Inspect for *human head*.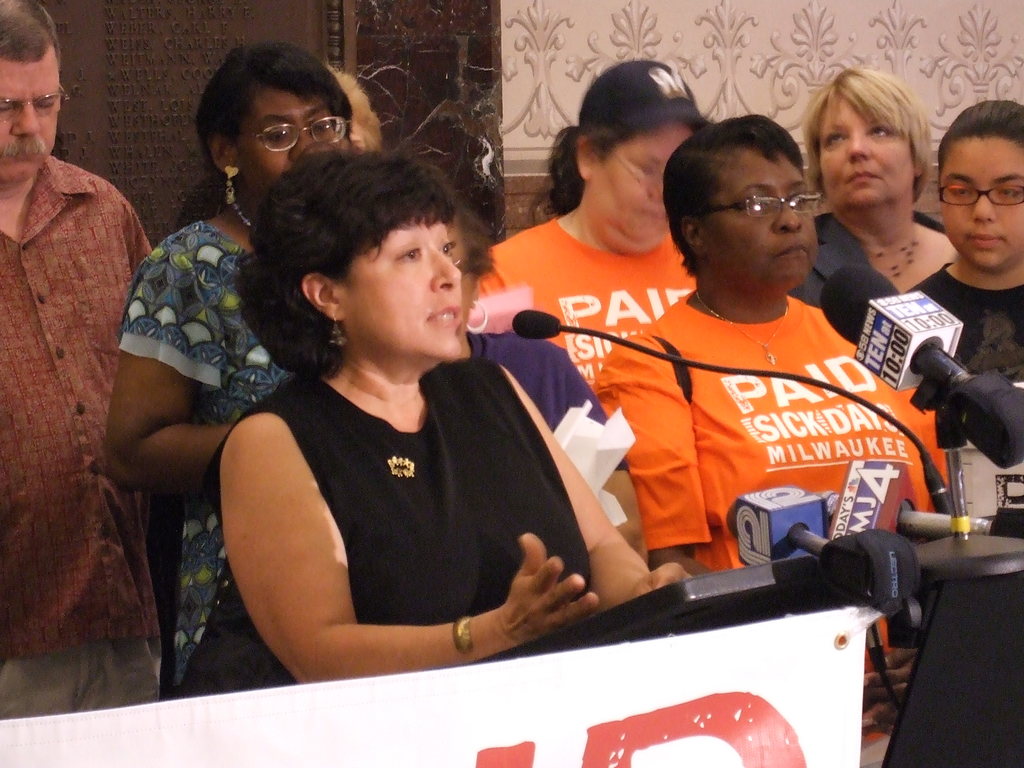
Inspection: (193, 42, 355, 200).
